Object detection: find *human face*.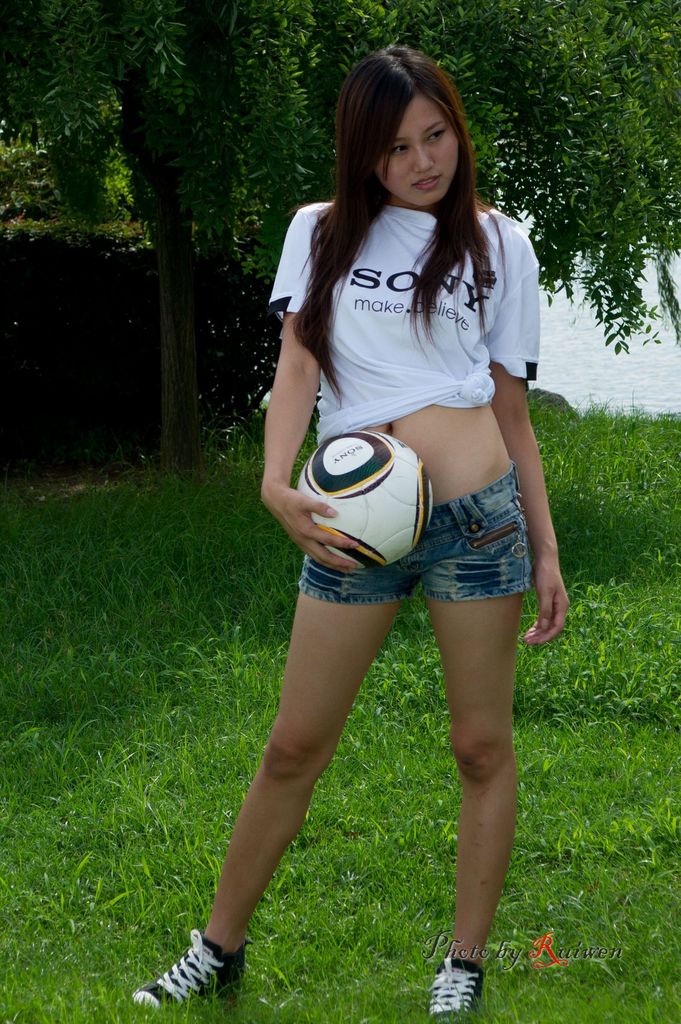
(376, 100, 458, 210).
